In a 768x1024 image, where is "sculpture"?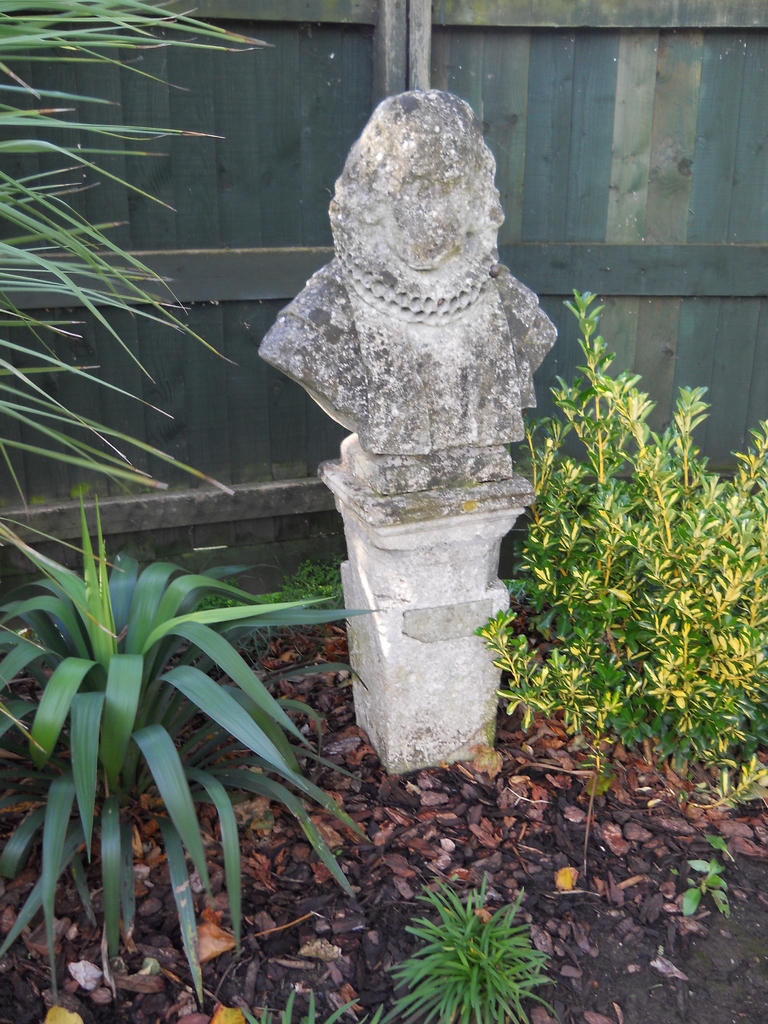
bbox=[279, 67, 550, 718].
